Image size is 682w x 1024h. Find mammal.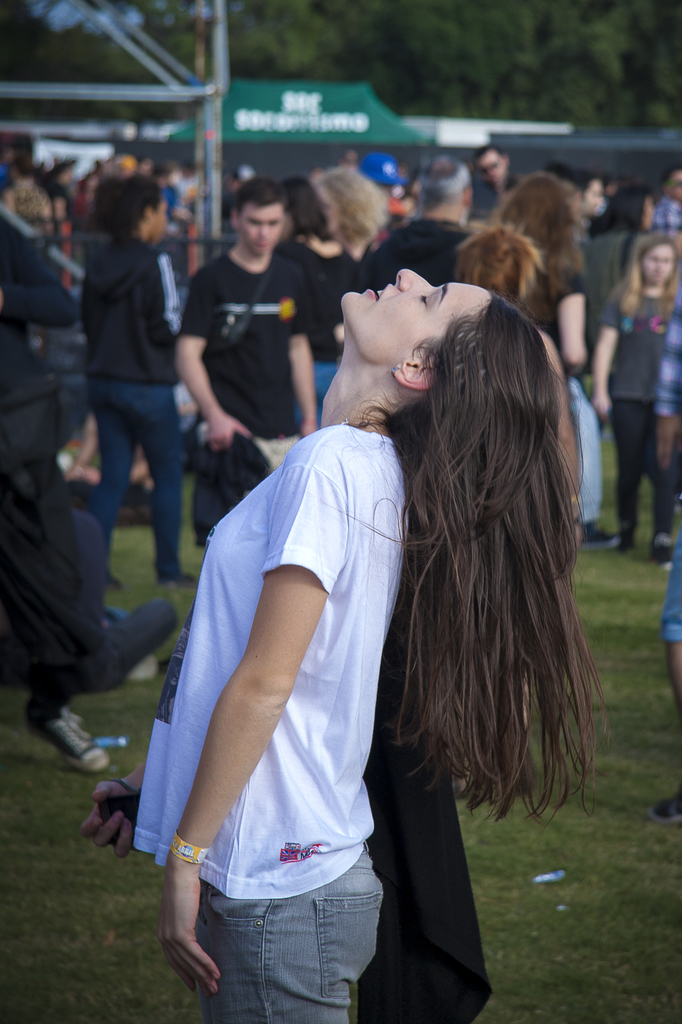
left=0, top=204, right=75, bottom=515.
